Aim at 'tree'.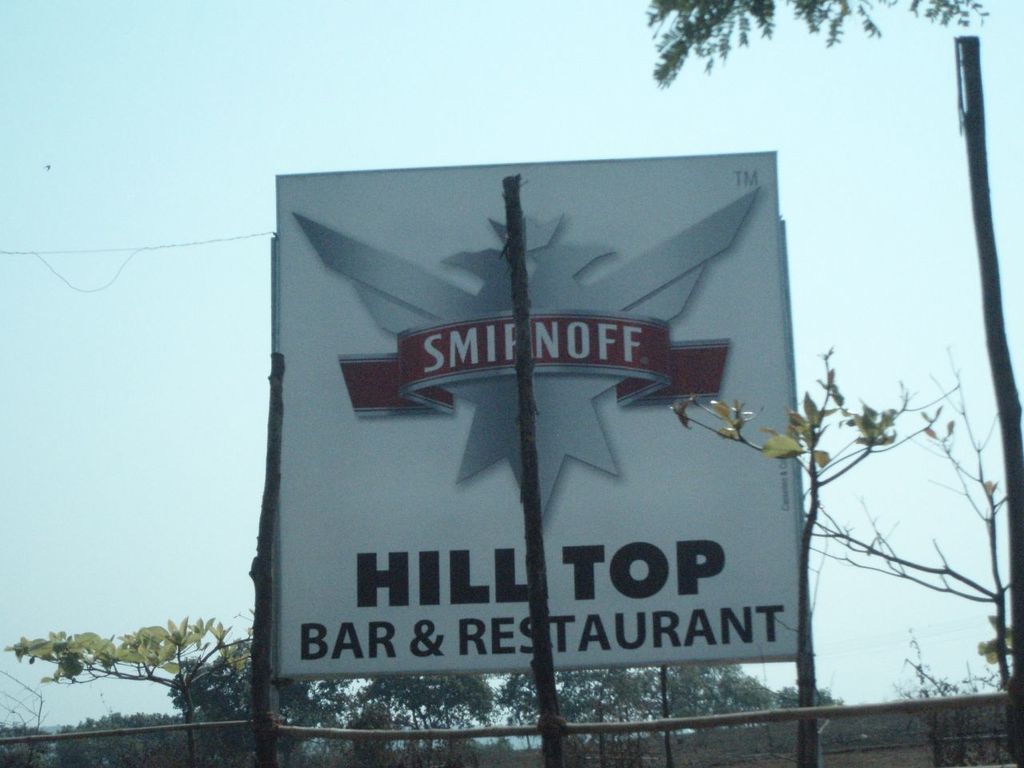
Aimed at (368, 675, 499, 767).
